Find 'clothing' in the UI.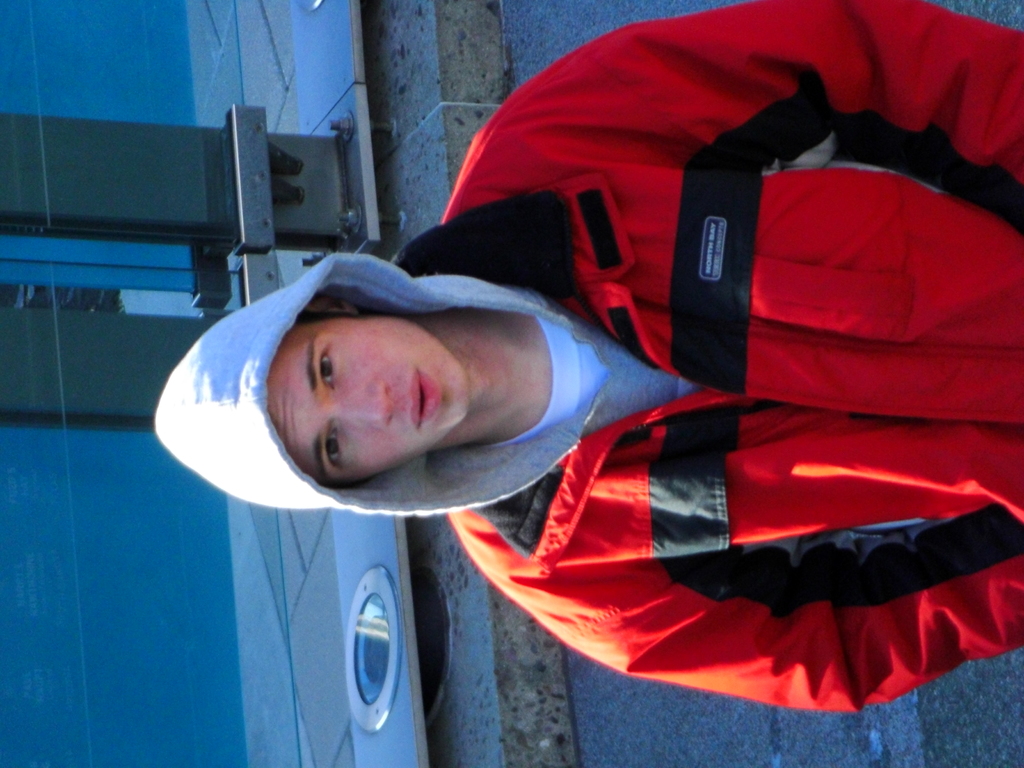
UI element at 396:0:1023:711.
